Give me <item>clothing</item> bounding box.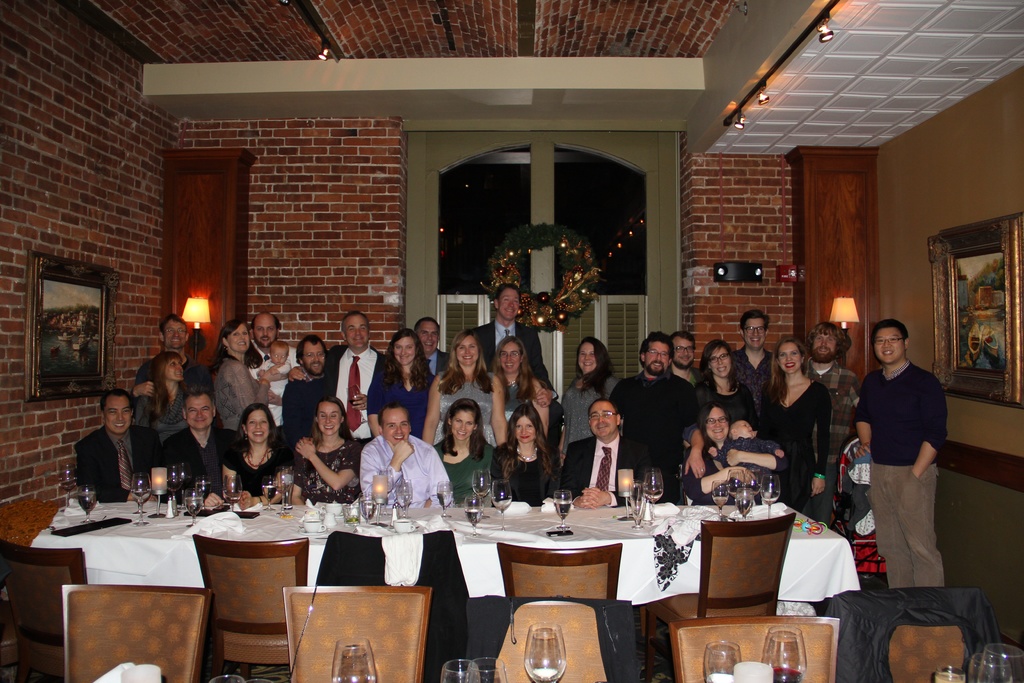
(left=267, top=361, right=292, bottom=409).
